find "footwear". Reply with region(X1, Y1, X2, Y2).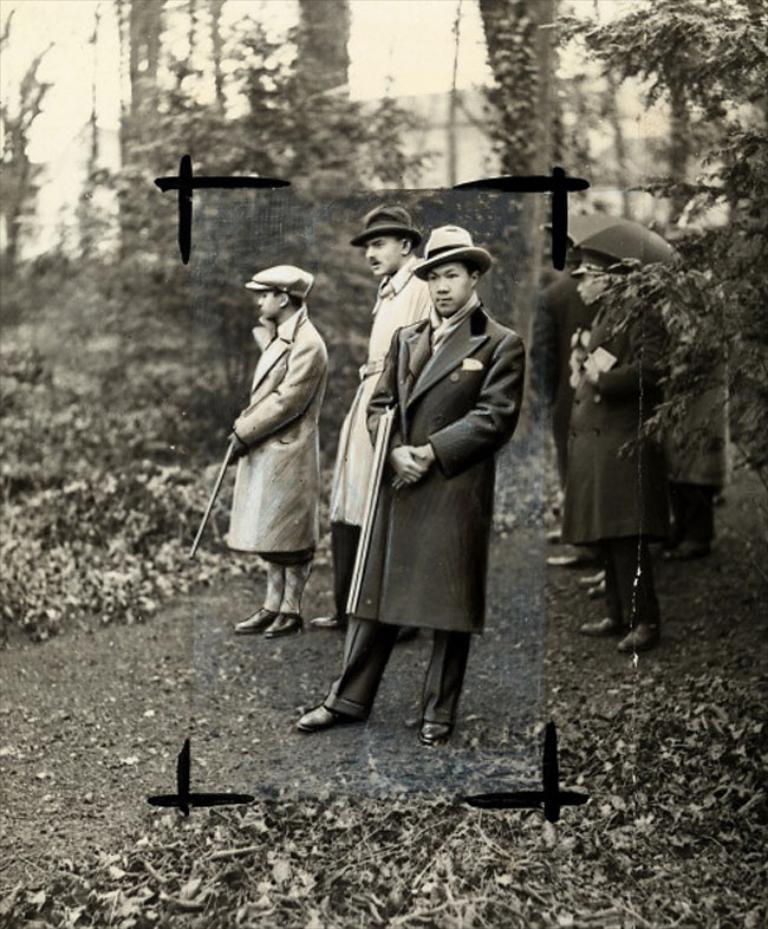
region(293, 701, 359, 725).
